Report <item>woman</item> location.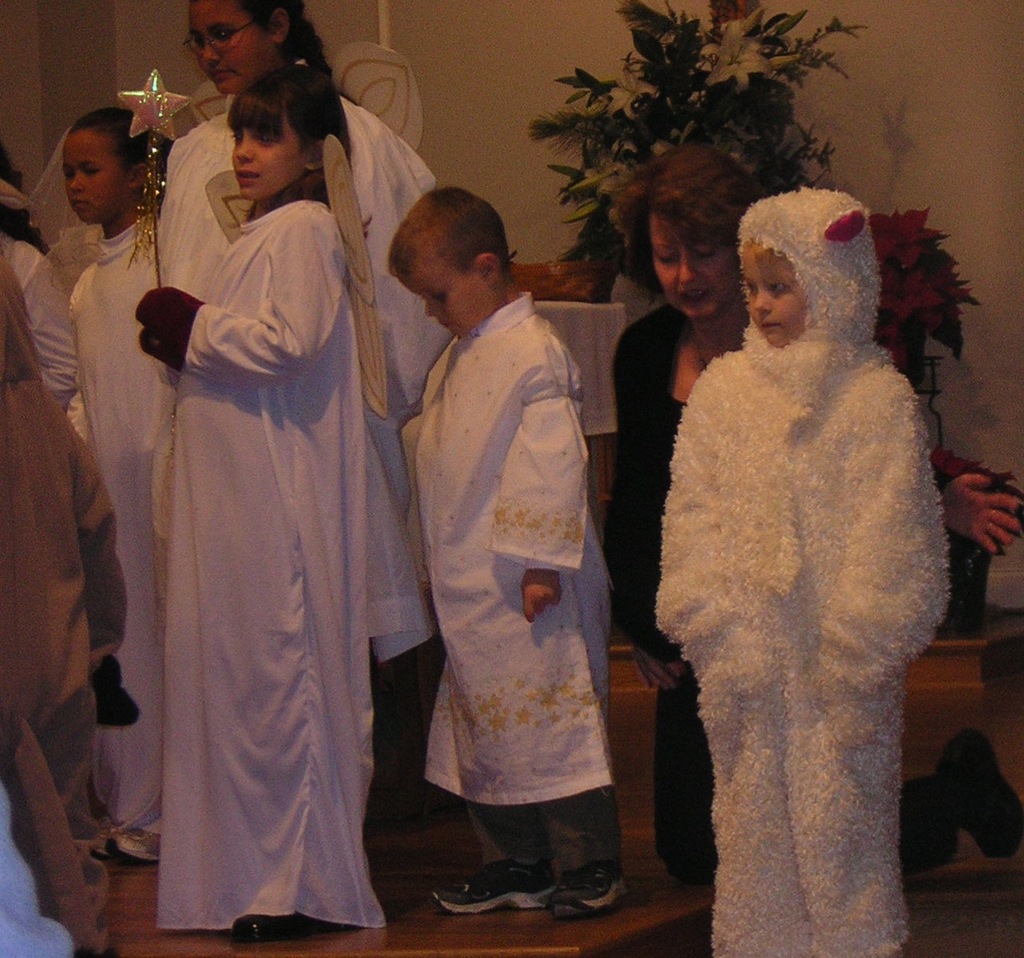
Report: <bbox>149, 0, 453, 852</bbox>.
